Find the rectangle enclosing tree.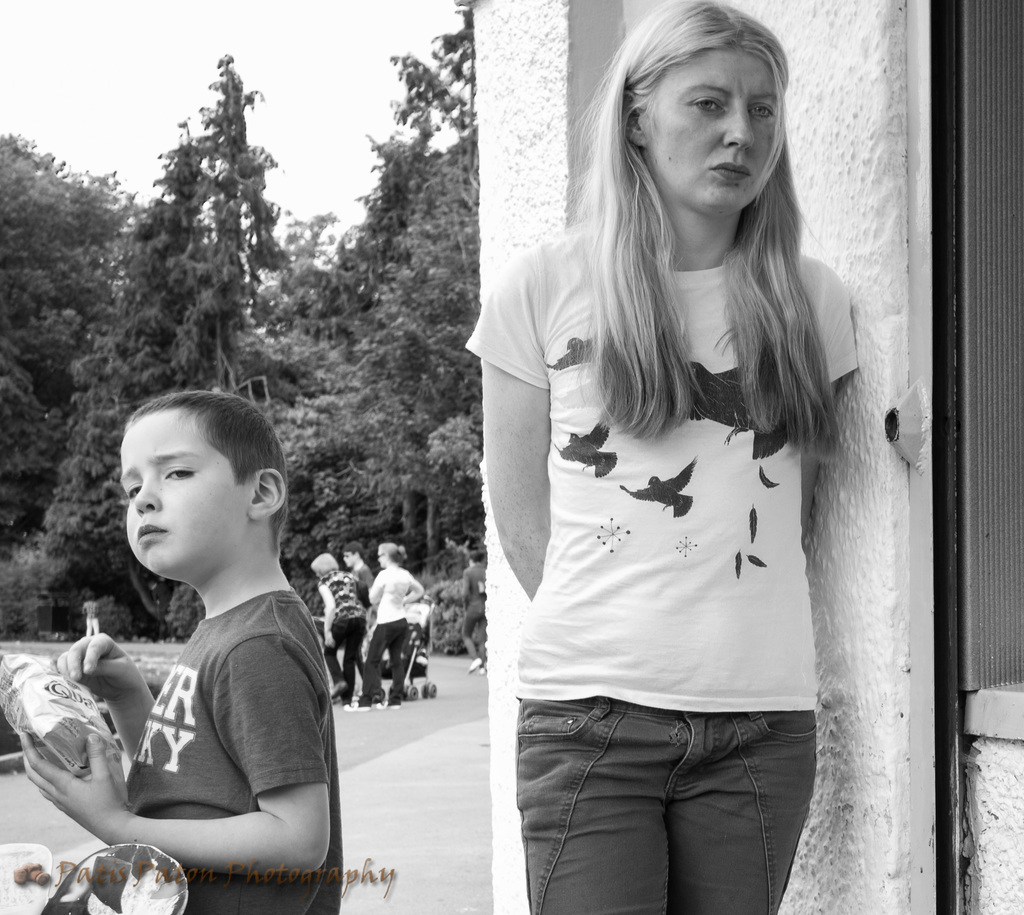
x1=265, y1=211, x2=367, y2=422.
